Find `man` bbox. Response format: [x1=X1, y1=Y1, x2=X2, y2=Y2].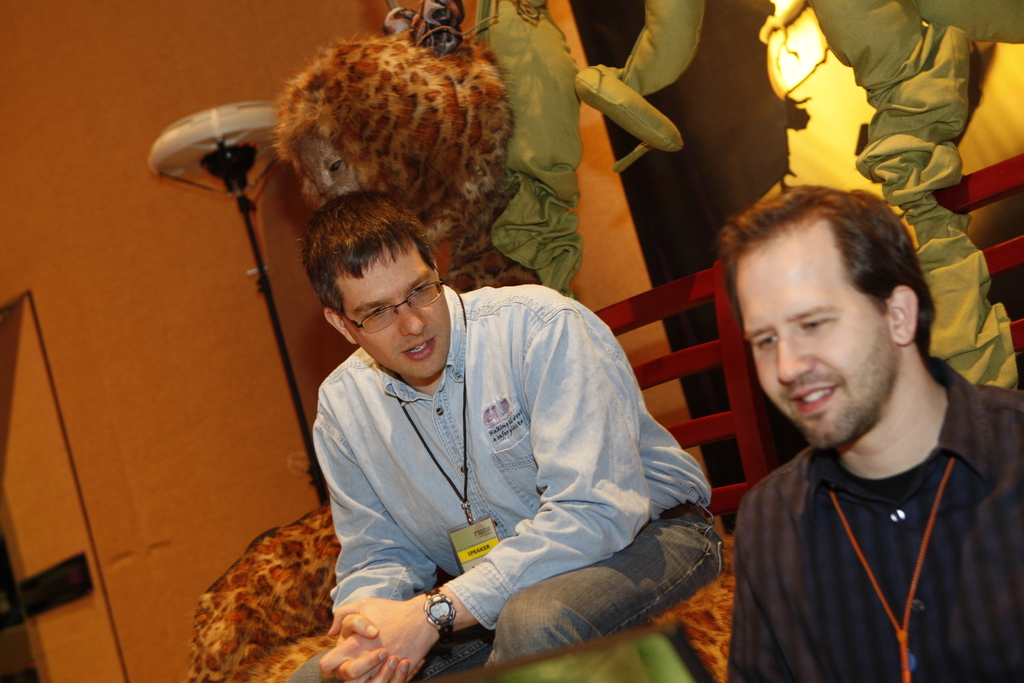
[x1=726, y1=174, x2=1023, y2=682].
